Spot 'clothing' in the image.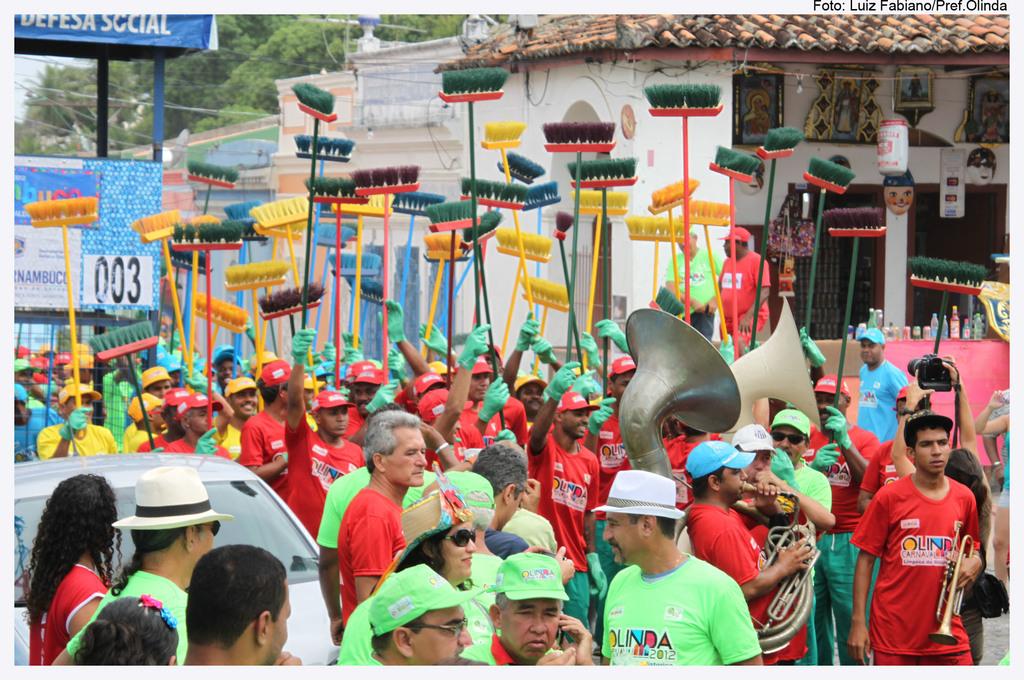
'clothing' found at l=854, t=359, r=911, b=458.
